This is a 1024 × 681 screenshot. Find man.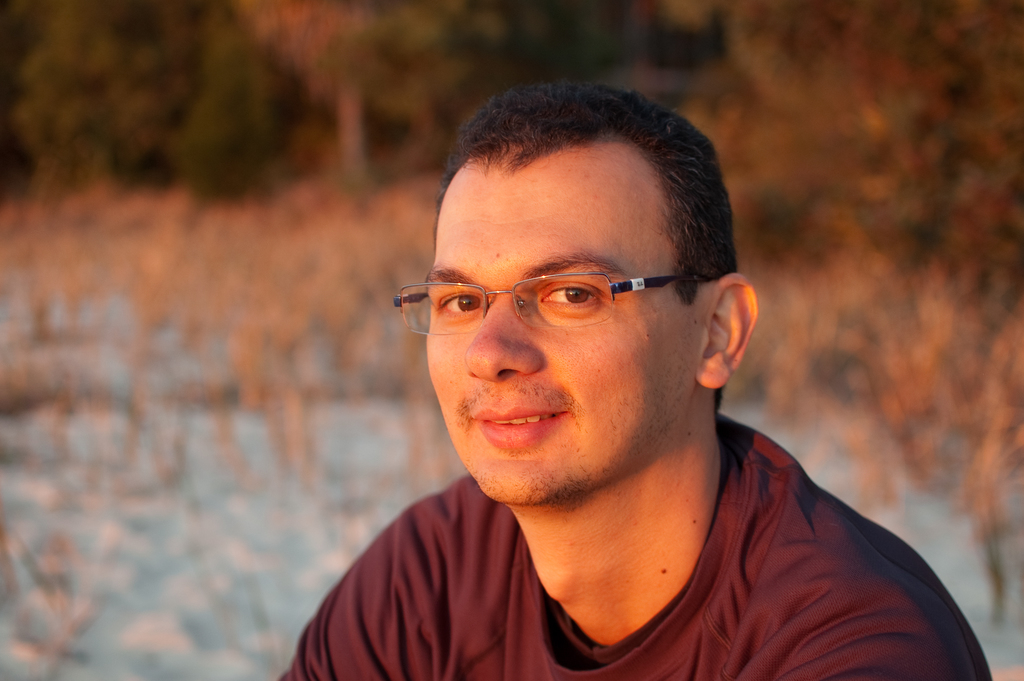
Bounding box: select_region(273, 75, 998, 680).
